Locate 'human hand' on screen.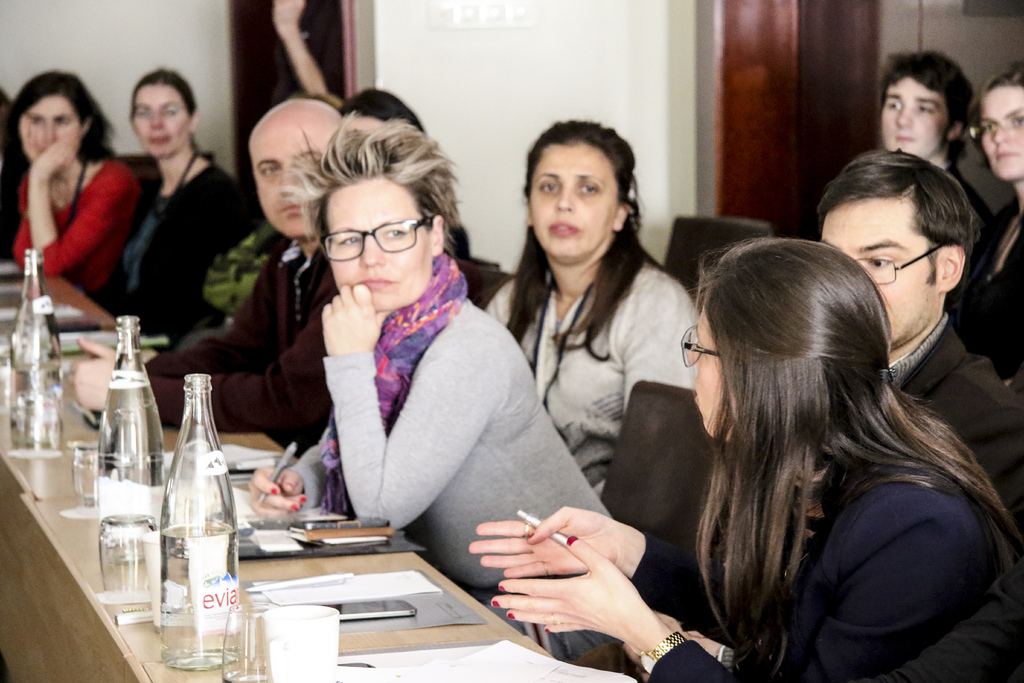
On screen at <region>467, 504, 625, 580</region>.
